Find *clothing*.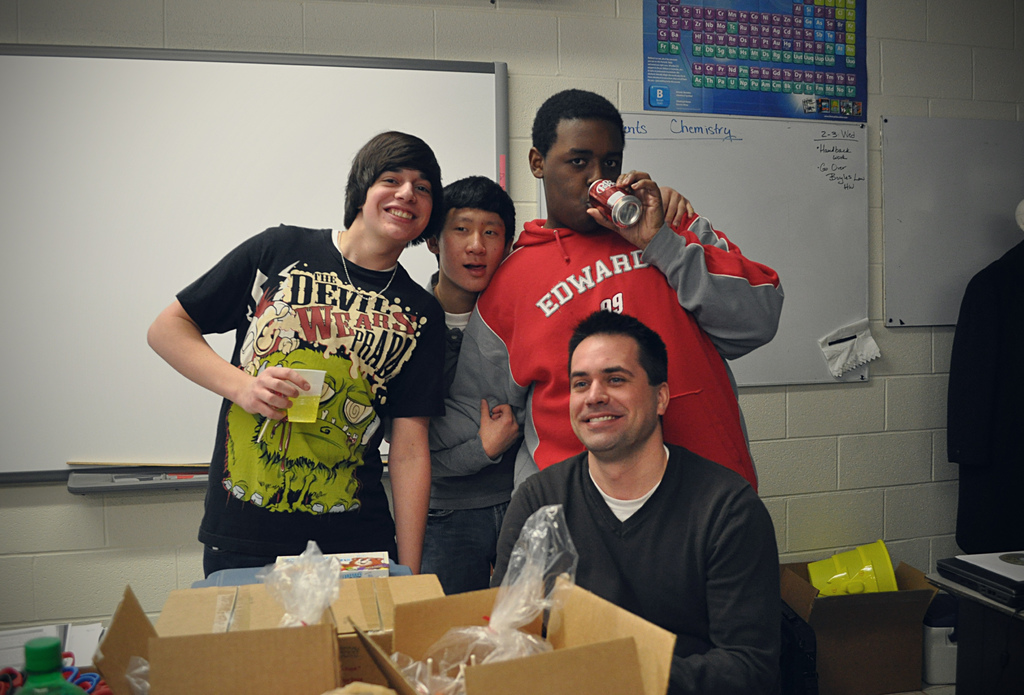
box(491, 440, 780, 694).
